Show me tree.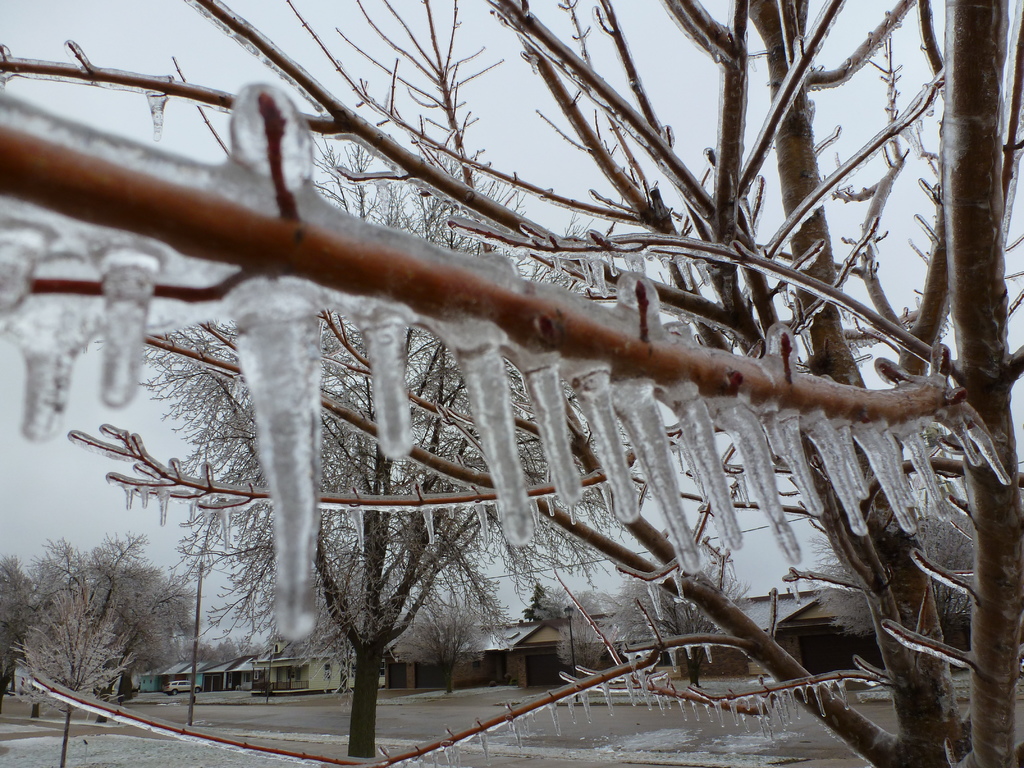
tree is here: bbox=[104, 111, 726, 756].
